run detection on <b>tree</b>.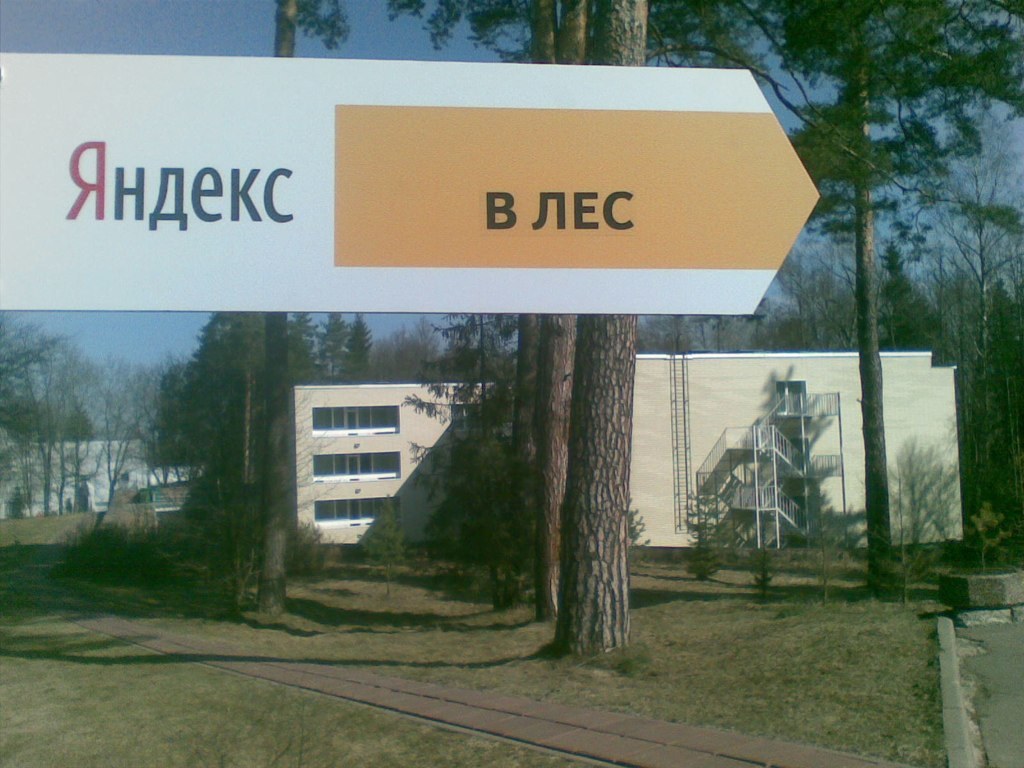
Result: x1=142 y1=336 x2=233 y2=502.
